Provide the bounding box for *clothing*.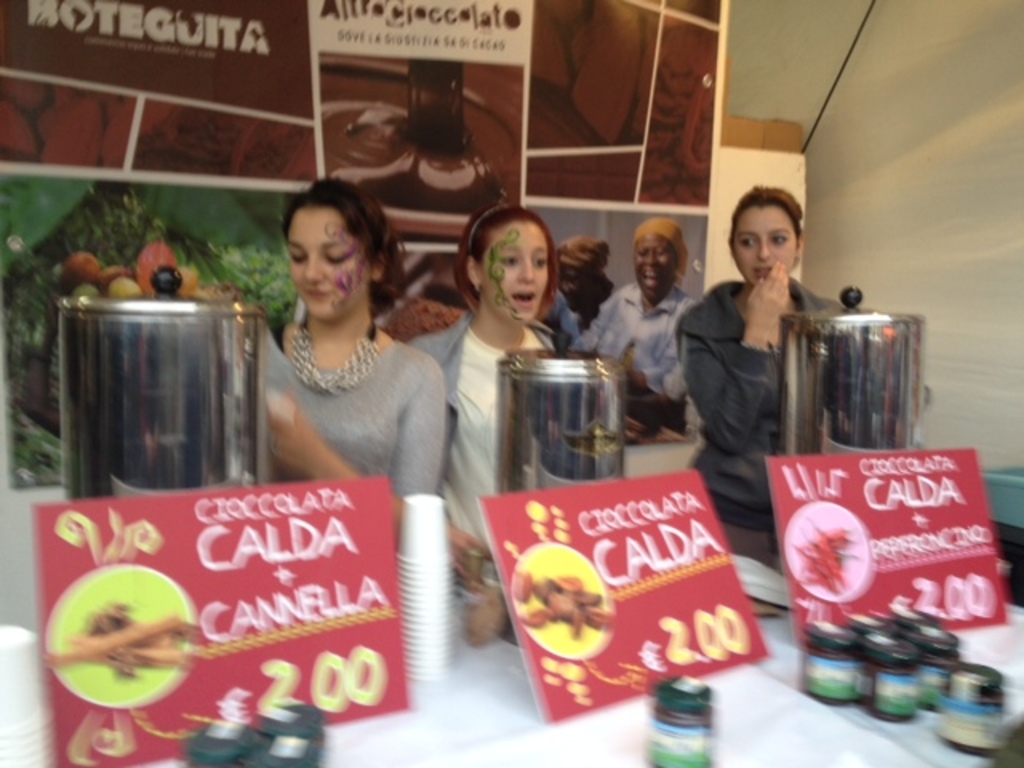
<box>555,275,696,400</box>.
